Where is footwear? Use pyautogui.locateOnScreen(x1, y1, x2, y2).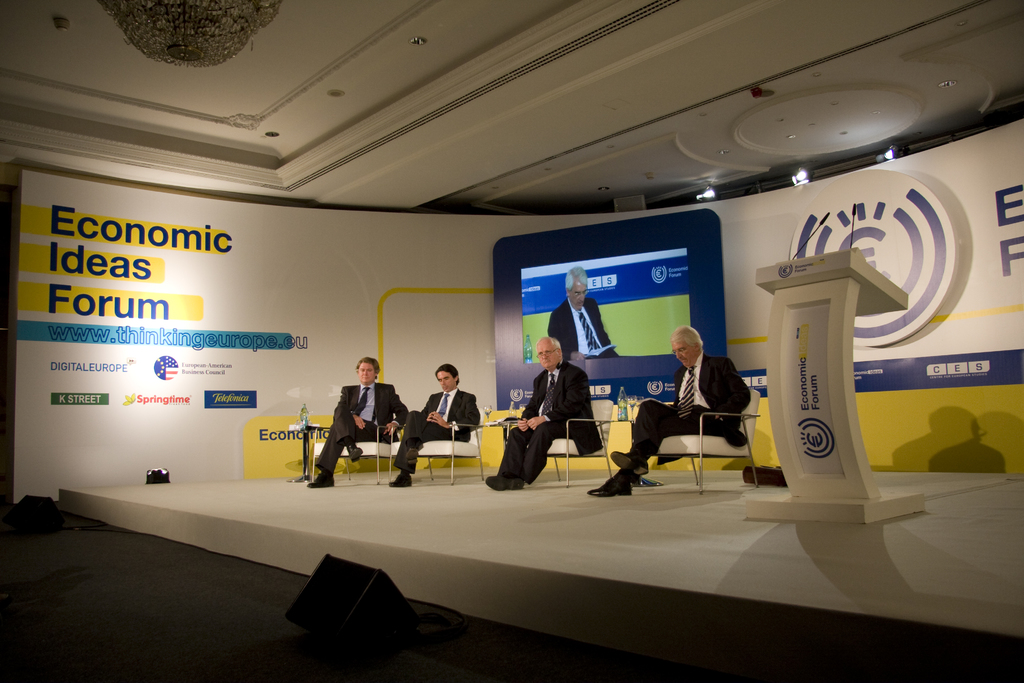
pyautogui.locateOnScreen(348, 442, 364, 463).
